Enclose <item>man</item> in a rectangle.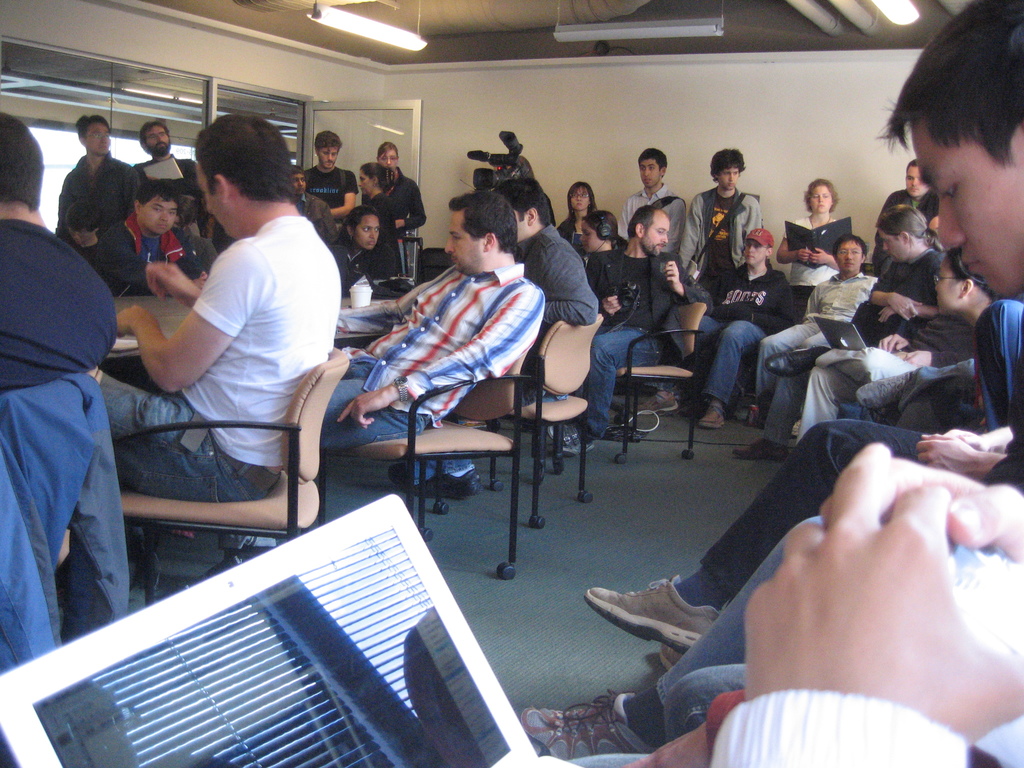
(625,149,690,246).
